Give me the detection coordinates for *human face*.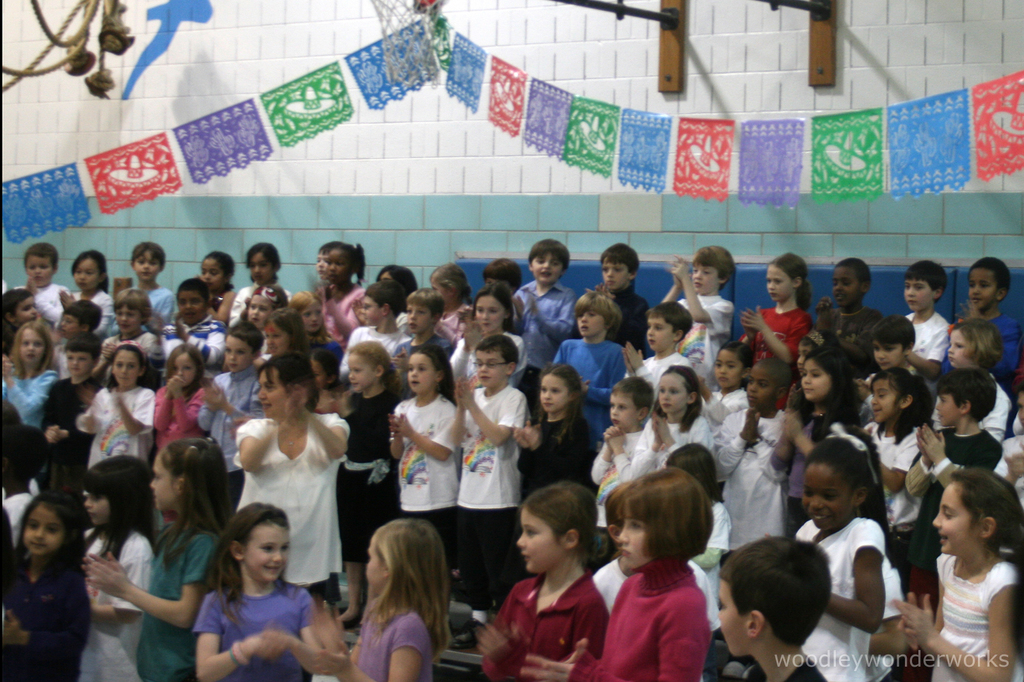
bbox=[611, 391, 634, 429].
